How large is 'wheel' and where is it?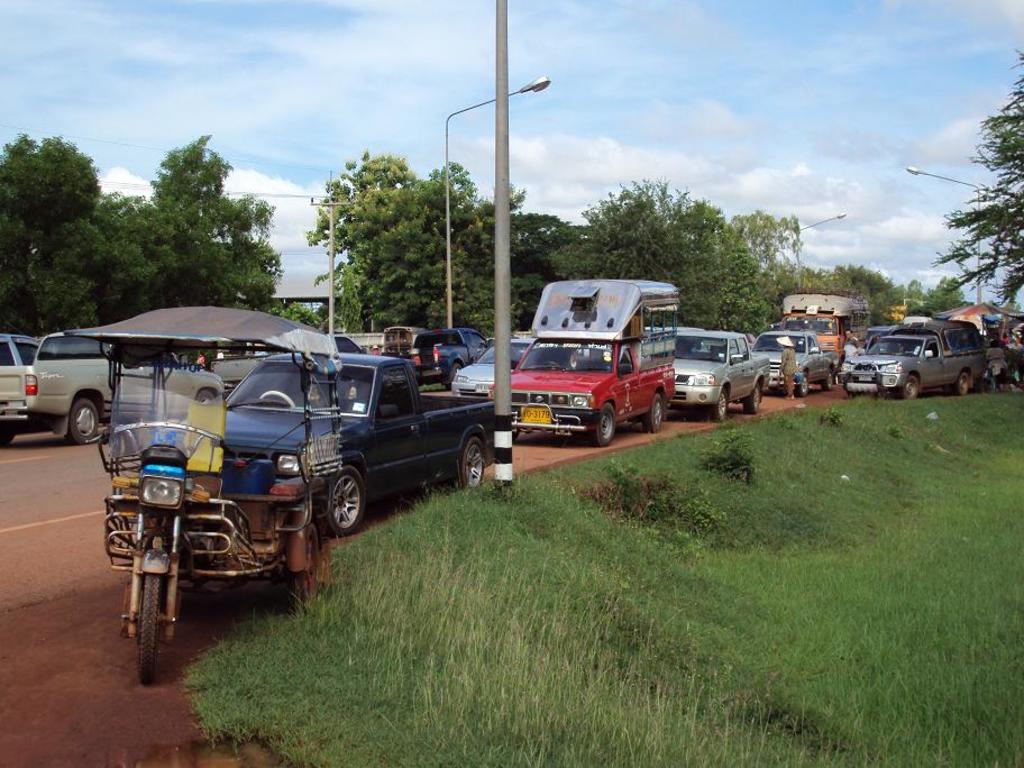
Bounding box: (953, 369, 973, 397).
